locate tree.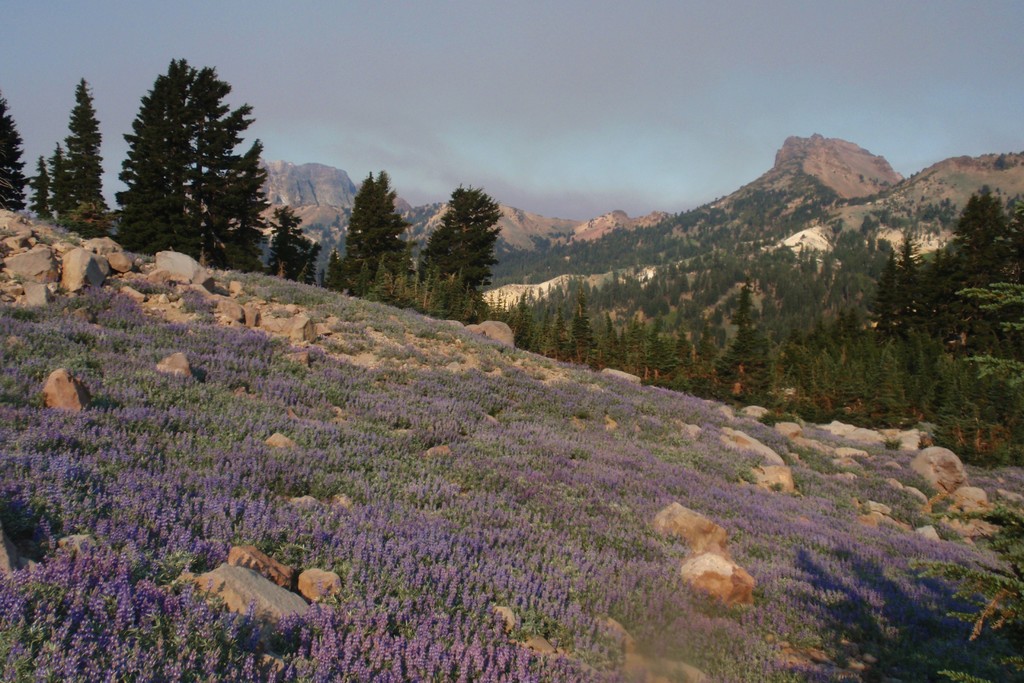
Bounding box: (x1=49, y1=79, x2=120, y2=233).
